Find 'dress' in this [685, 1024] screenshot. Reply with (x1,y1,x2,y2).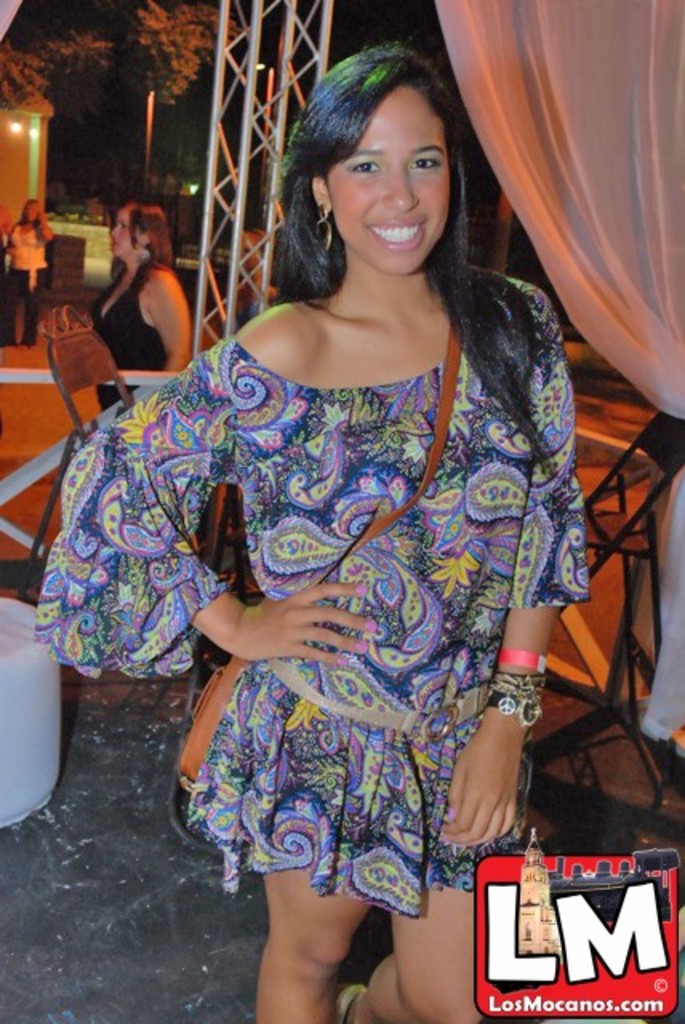
(86,270,174,406).
